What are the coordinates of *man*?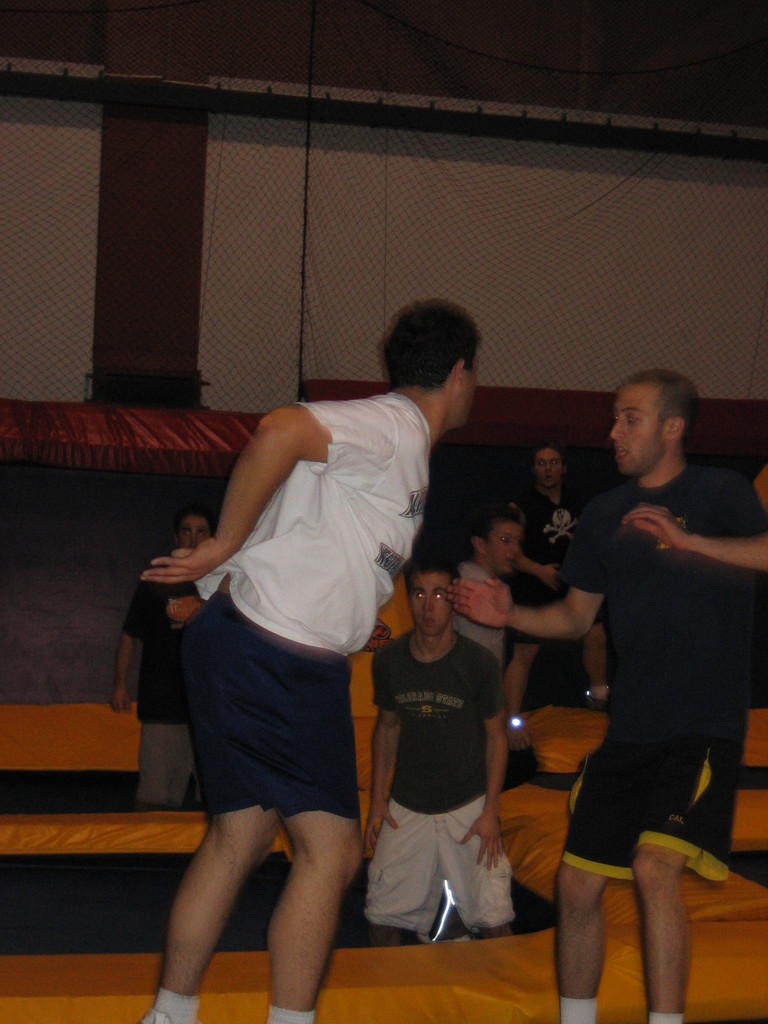
{"x1": 140, "y1": 300, "x2": 486, "y2": 1023}.
